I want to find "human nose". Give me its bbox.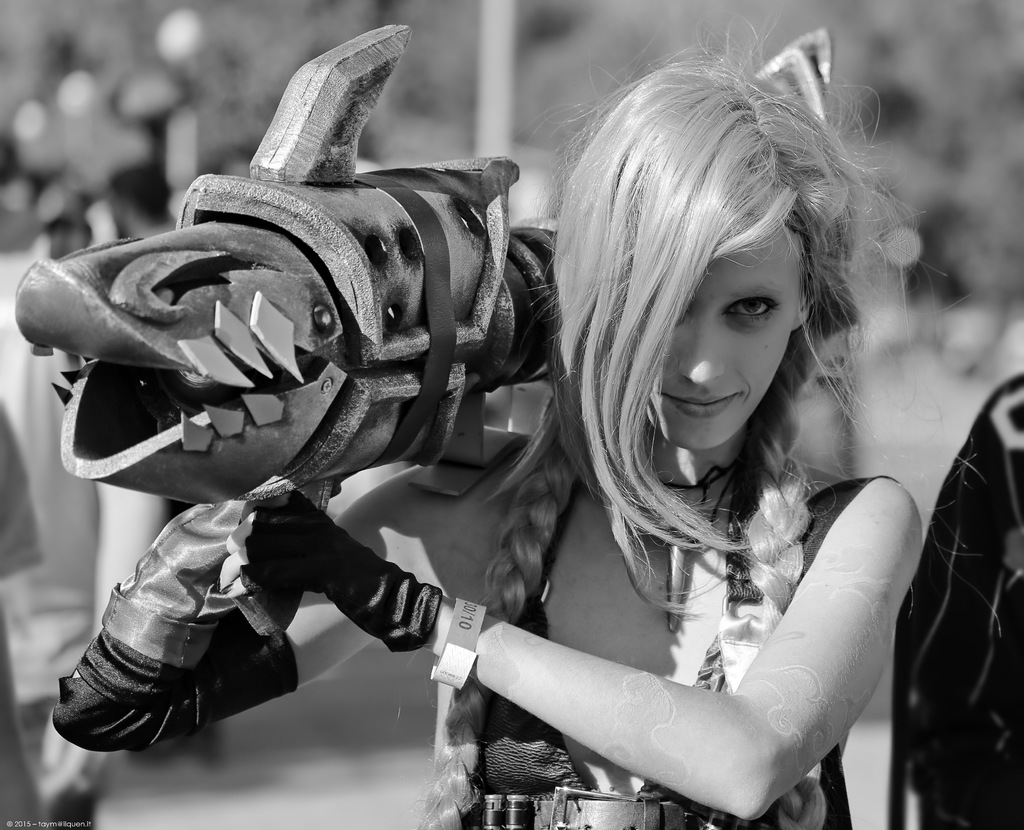
(left=677, top=317, right=721, bottom=383).
